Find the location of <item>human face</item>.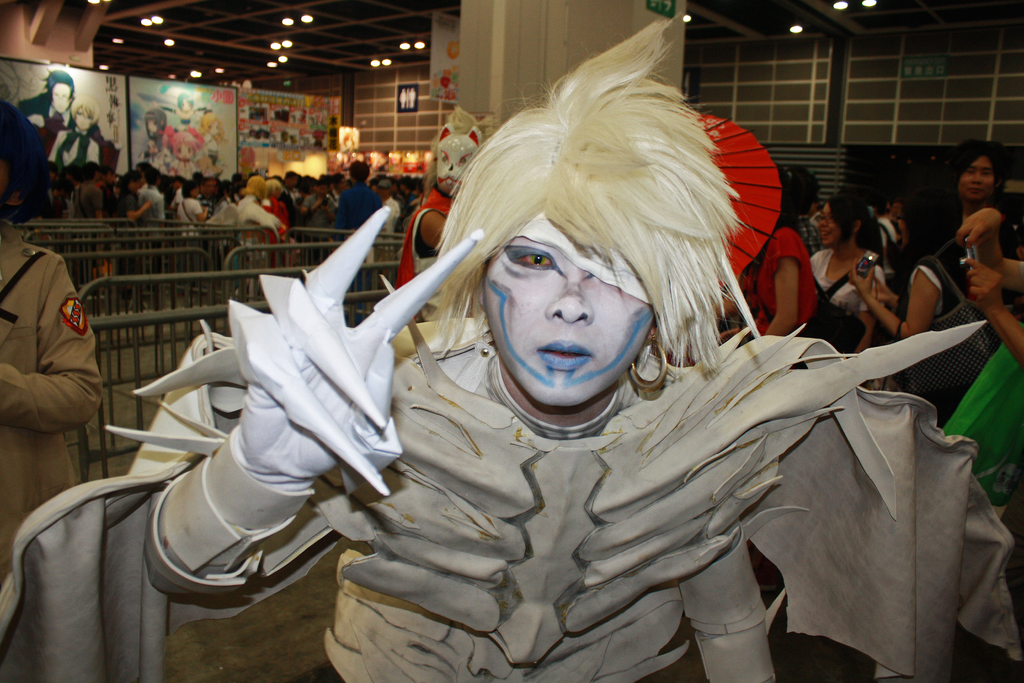
Location: bbox=(821, 206, 836, 243).
